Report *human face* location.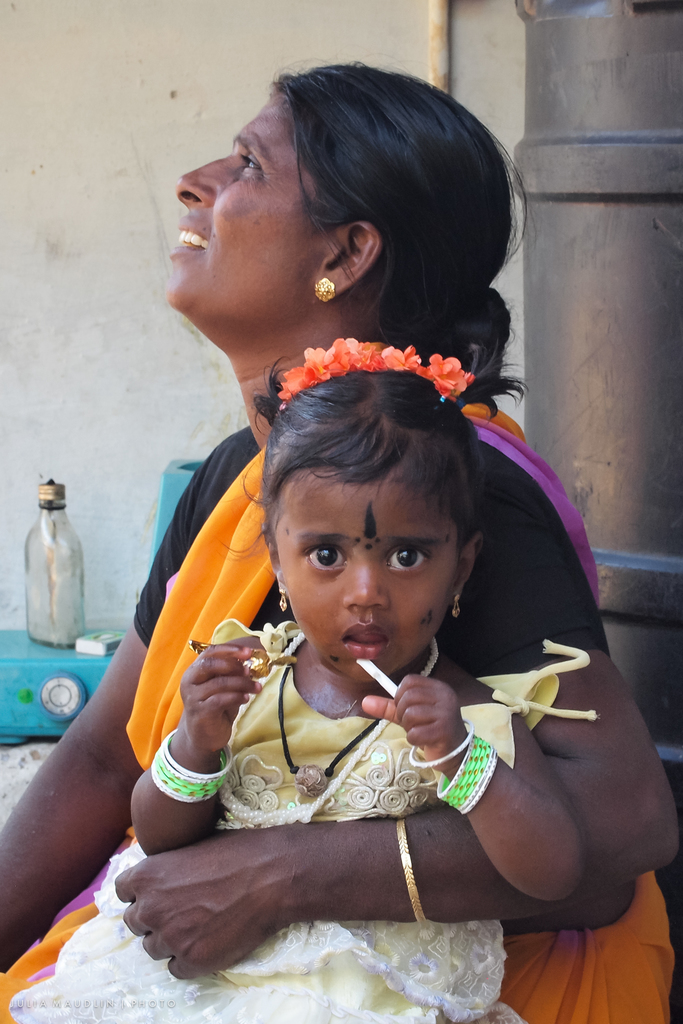
Report: 279, 472, 465, 684.
